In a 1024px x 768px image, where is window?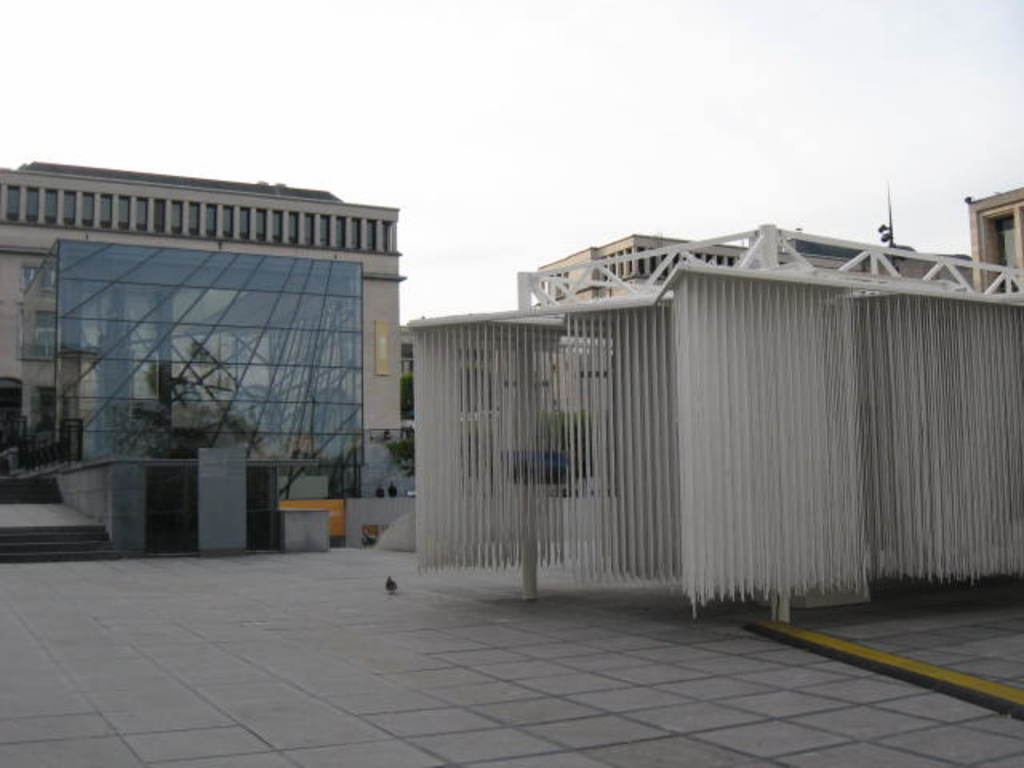
136,198,149,234.
